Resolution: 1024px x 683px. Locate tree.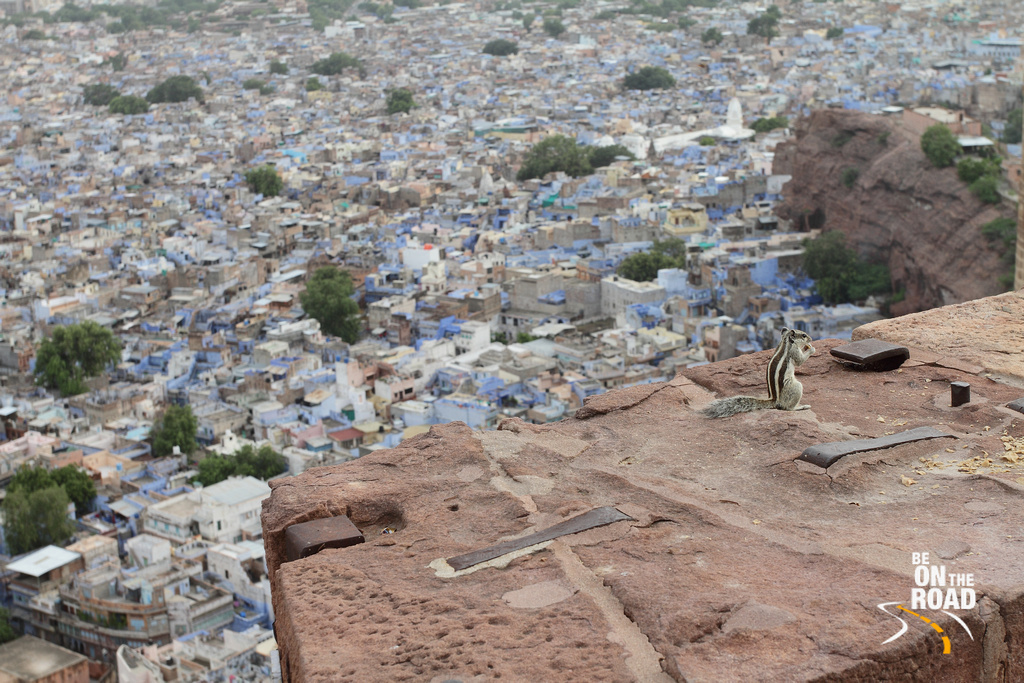
Rect(151, 395, 197, 462).
